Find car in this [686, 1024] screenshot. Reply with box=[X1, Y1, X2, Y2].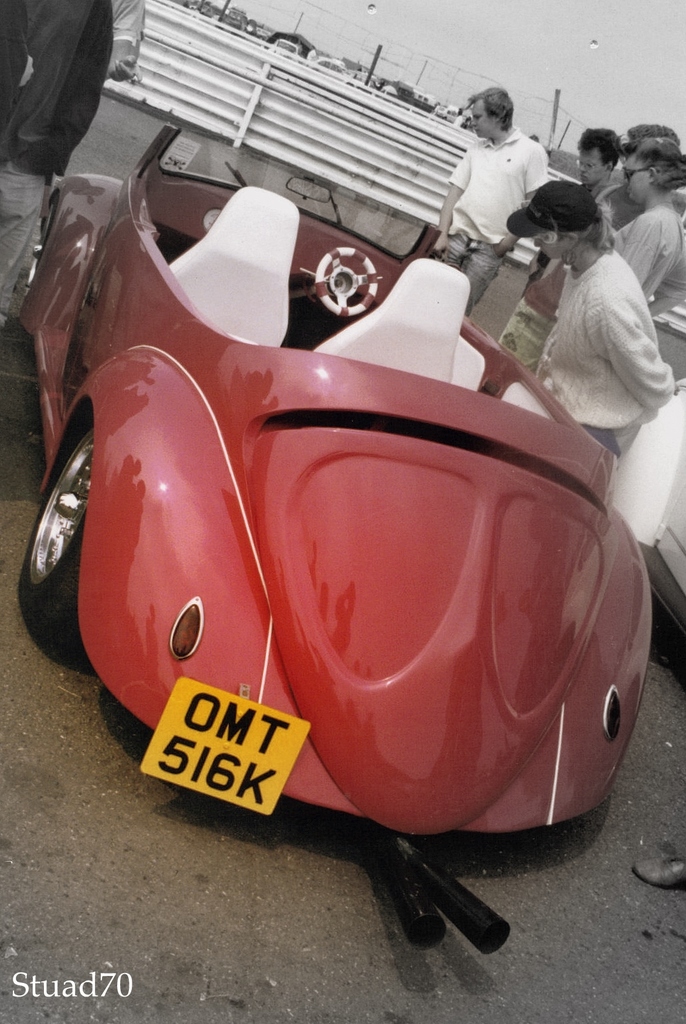
box=[32, 155, 644, 891].
